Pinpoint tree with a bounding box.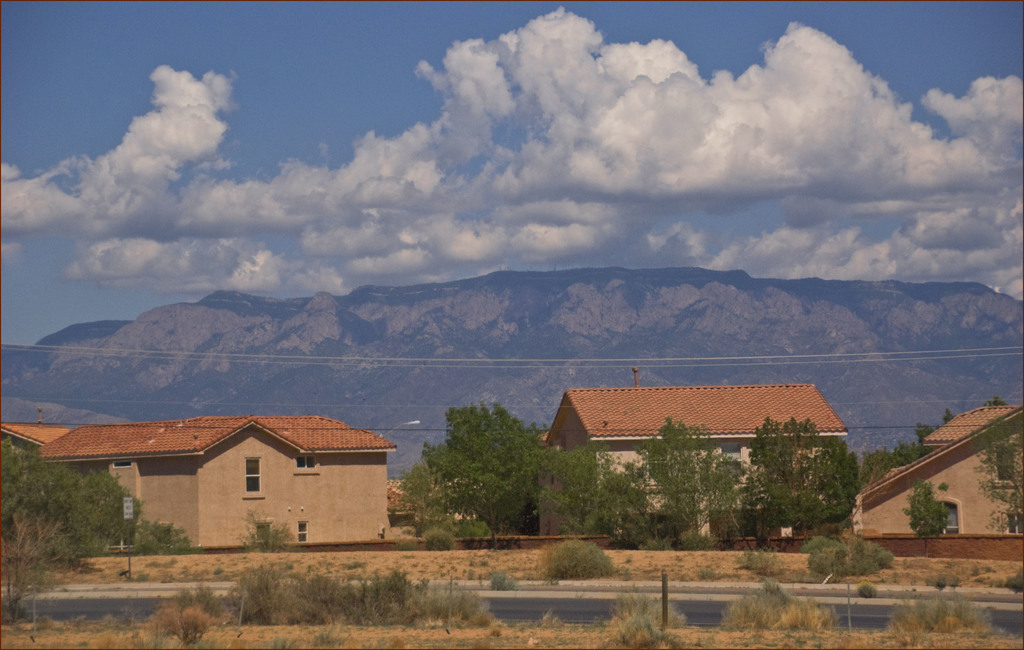
{"left": 902, "top": 482, "right": 945, "bottom": 545}.
